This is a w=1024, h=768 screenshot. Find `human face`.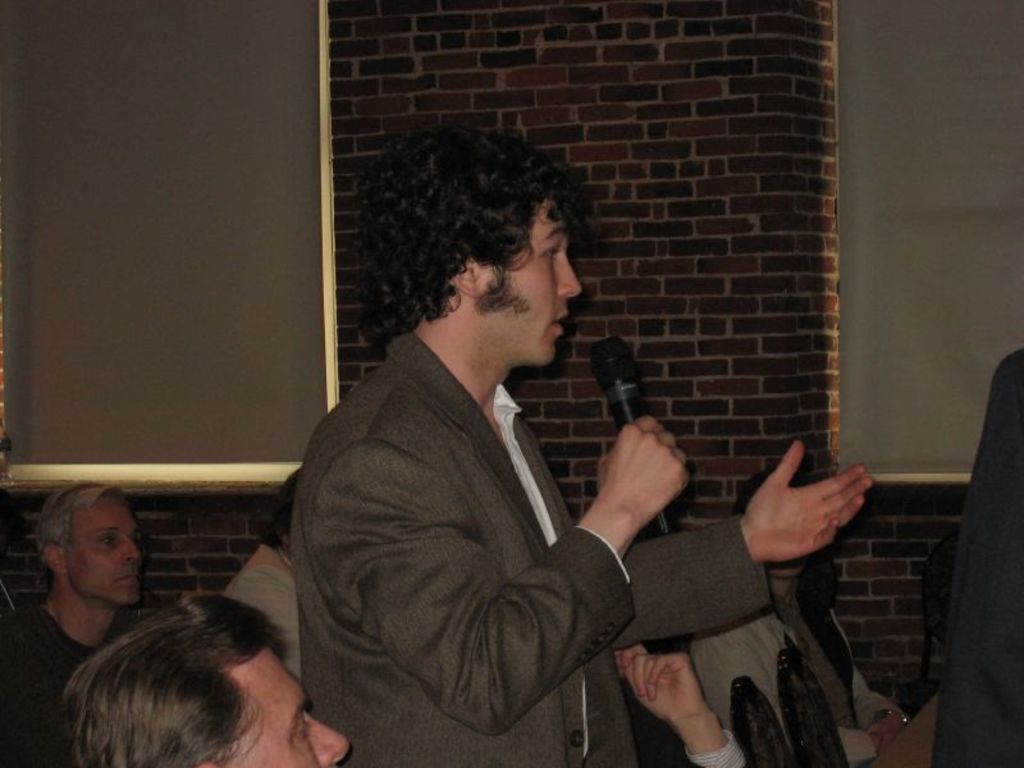
Bounding box: left=68, top=499, right=137, bottom=608.
